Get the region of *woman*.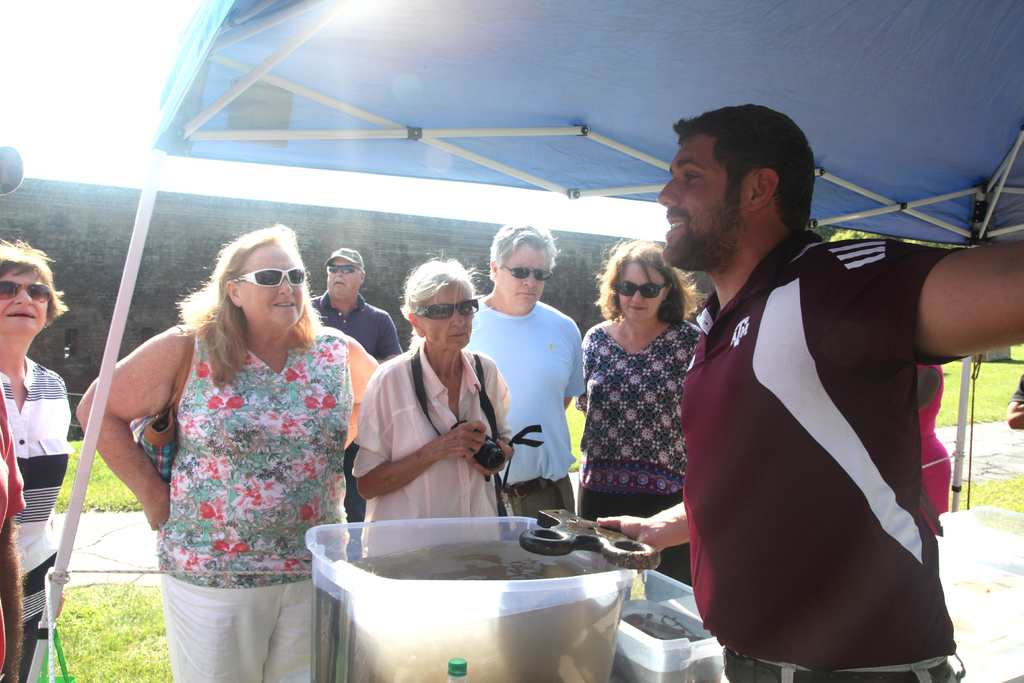
x1=570 y1=241 x2=707 y2=584.
